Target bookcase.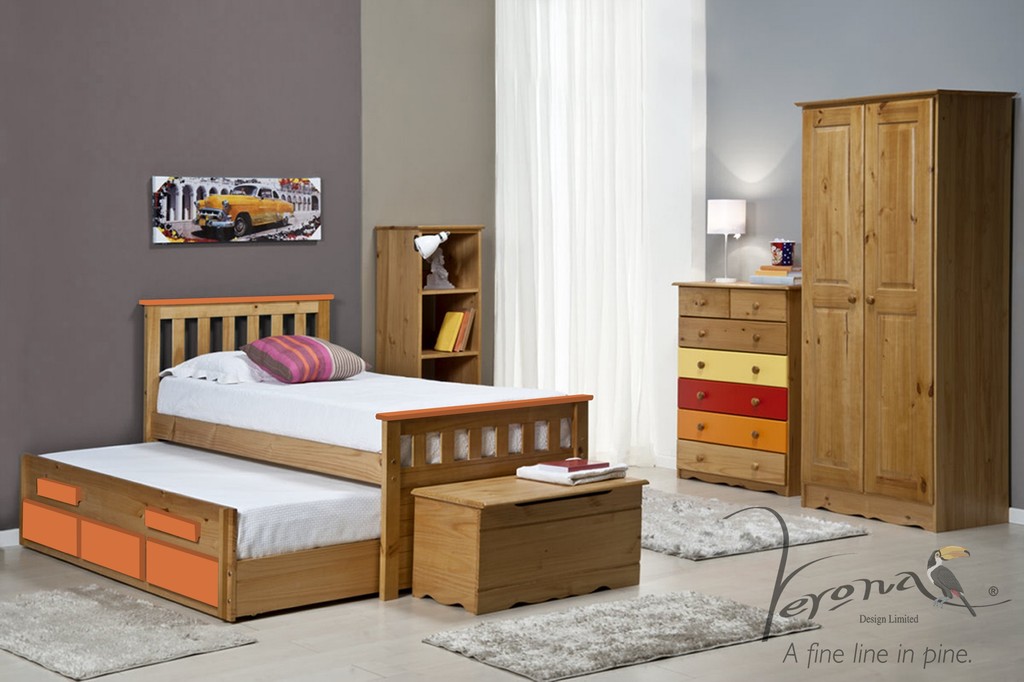
Target region: {"x1": 374, "y1": 223, "x2": 485, "y2": 388}.
